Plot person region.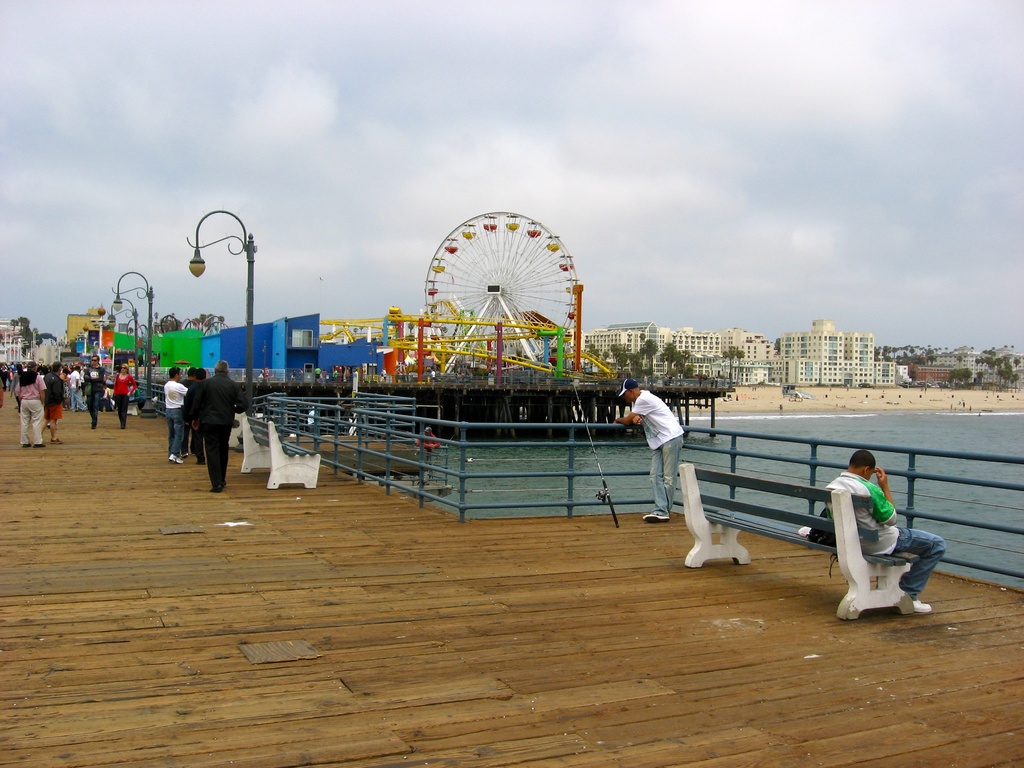
Plotted at x1=615 y1=378 x2=684 y2=518.
